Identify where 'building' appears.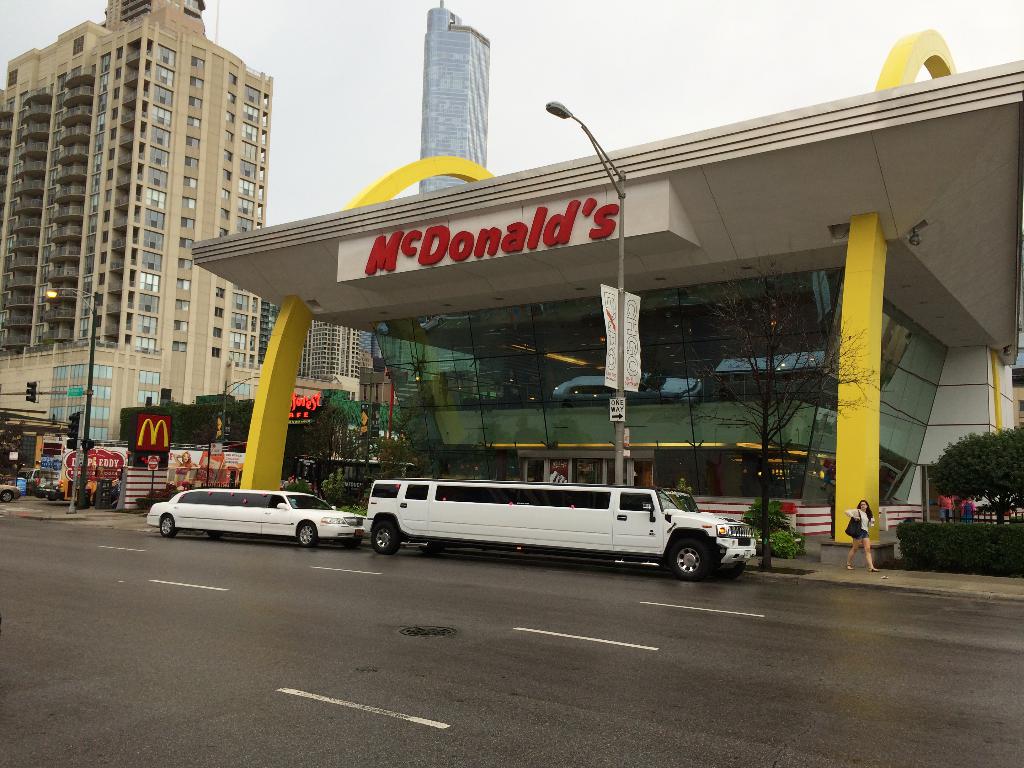
Appears at <bbox>0, 0, 275, 452</bbox>.
